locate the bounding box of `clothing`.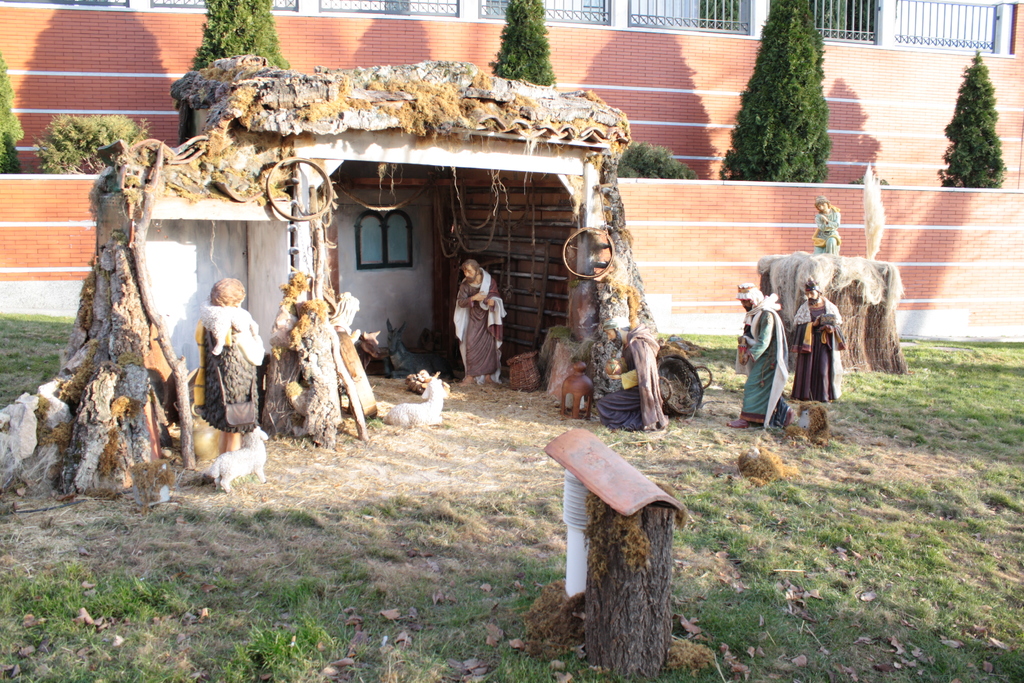
Bounding box: x1=178, y1=299, x2=257, y2=424.
